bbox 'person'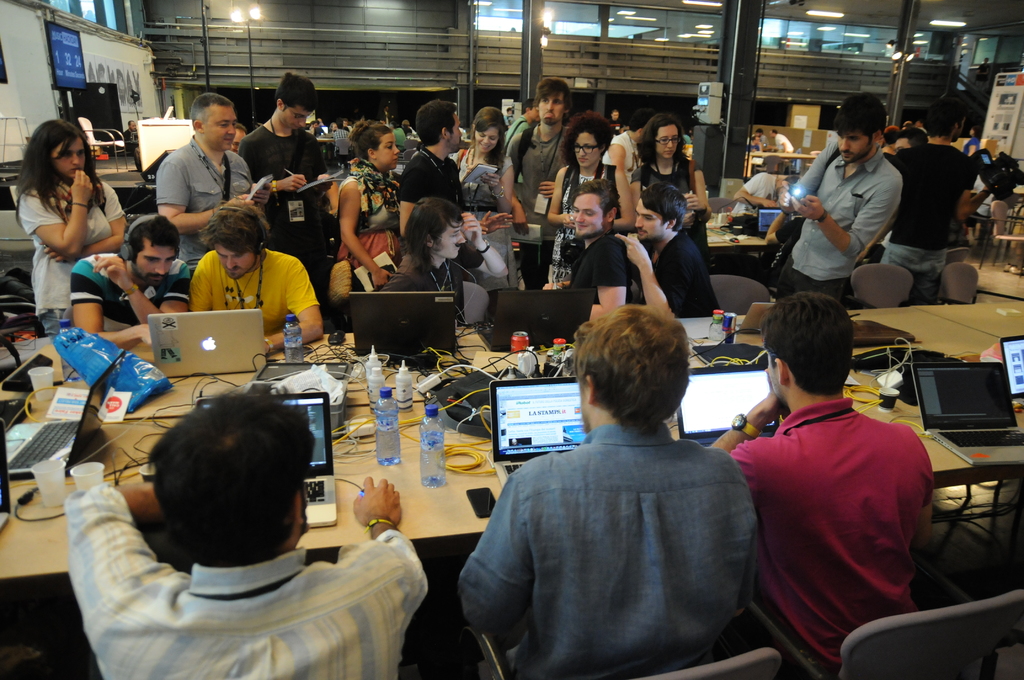
(228,69,336,319)
